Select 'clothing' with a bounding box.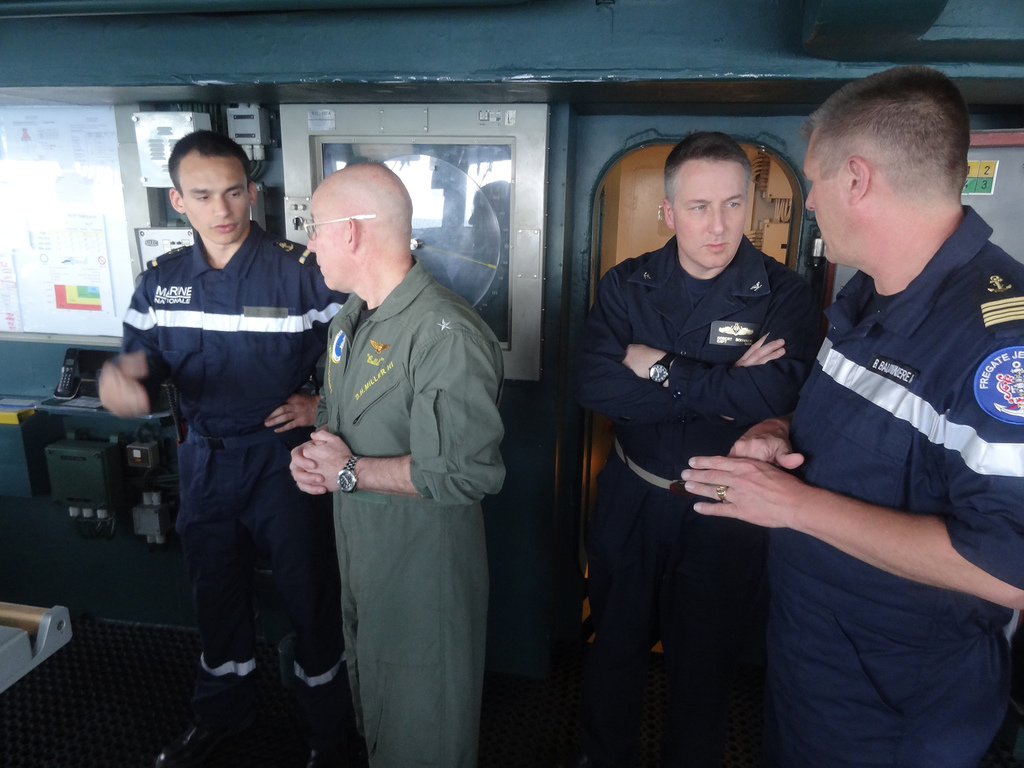
bbox=[314, 260, 511, 767].
